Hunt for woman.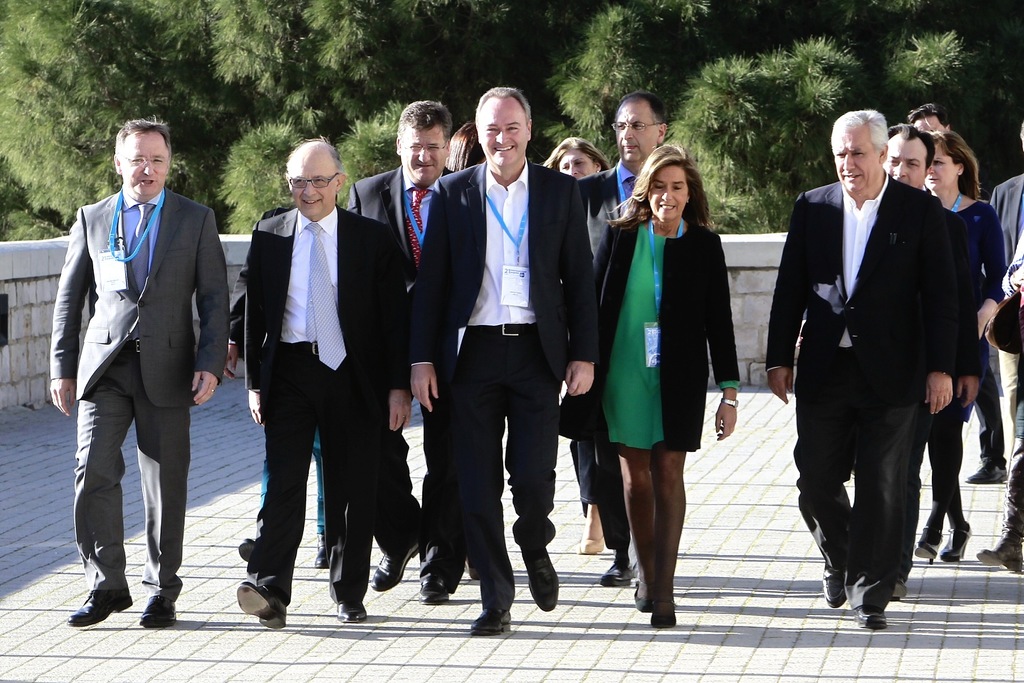
Hunted down at region(538, 134, 614, 550).
